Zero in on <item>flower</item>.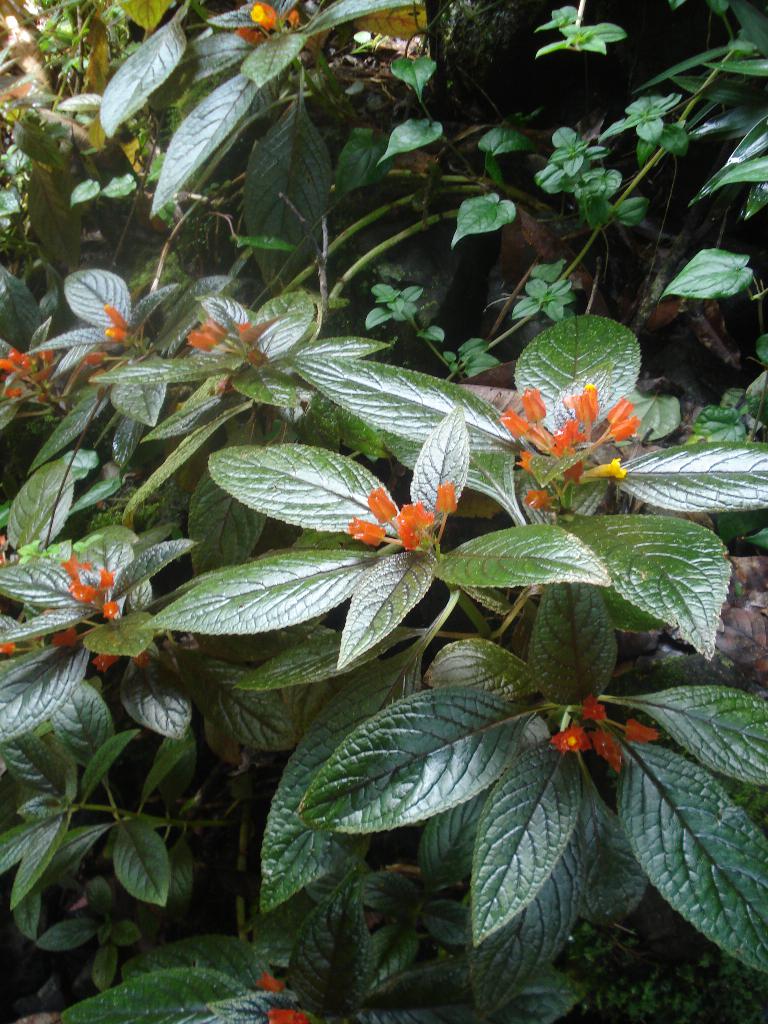
Zeroed in: l=186, t=330, r=218, b=353.
